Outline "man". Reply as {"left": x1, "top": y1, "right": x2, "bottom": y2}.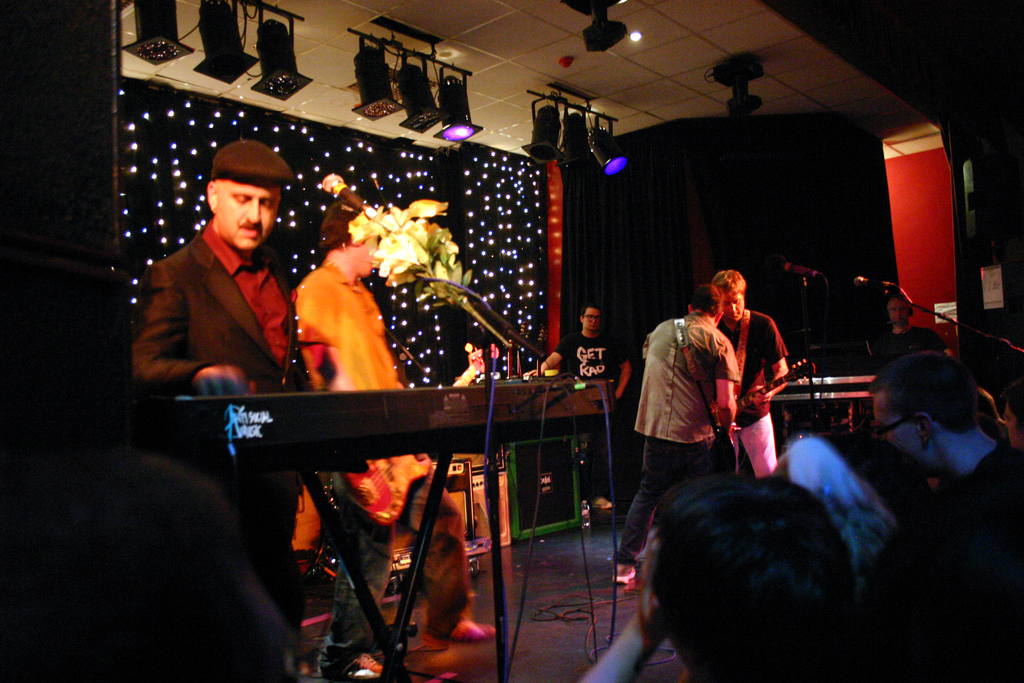
{"left": 519, "top": 302, "right": 634, "bottom": 509}.
